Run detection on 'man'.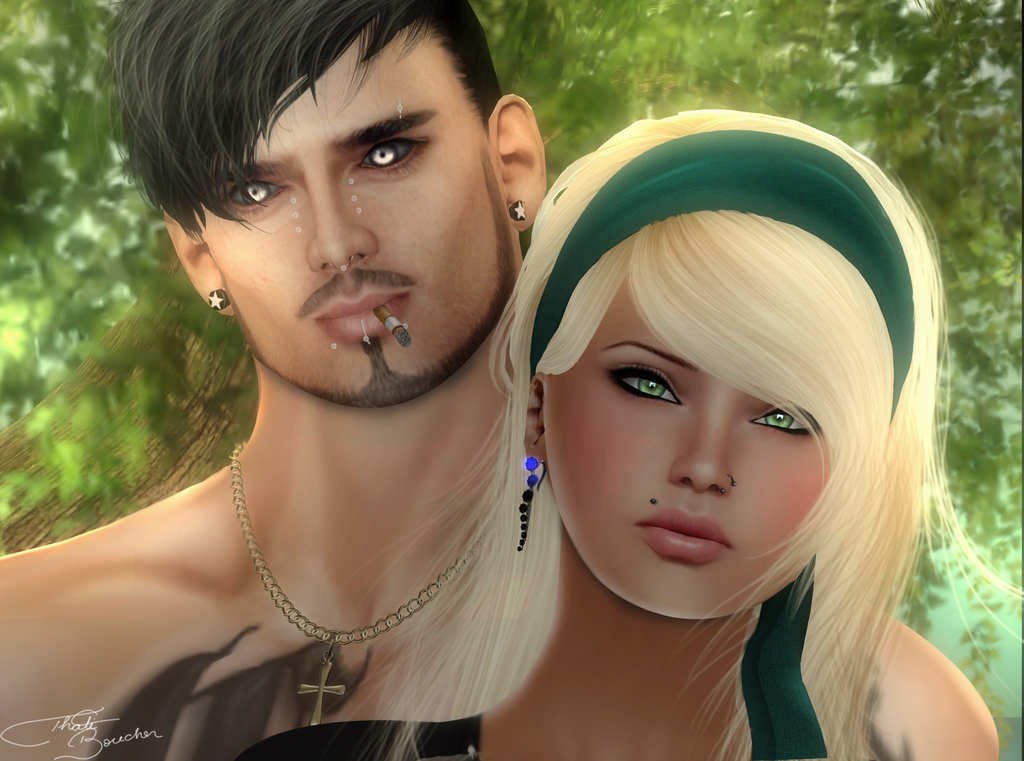
Result: detection(0, 0, 546, 760).
